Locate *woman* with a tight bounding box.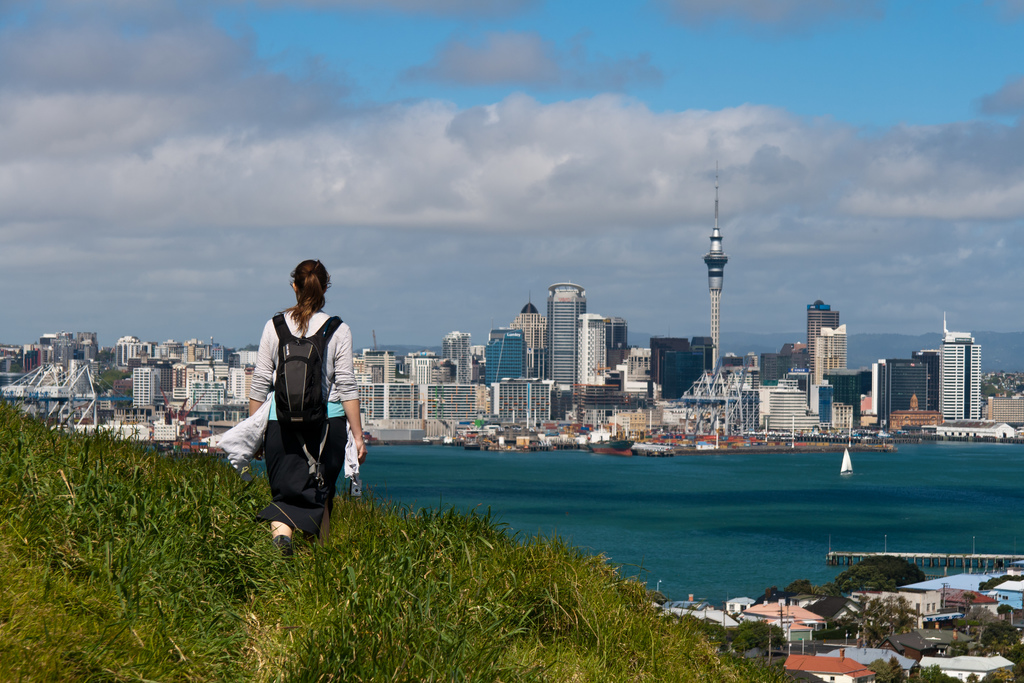
box=[211, 260, 362, 559].
